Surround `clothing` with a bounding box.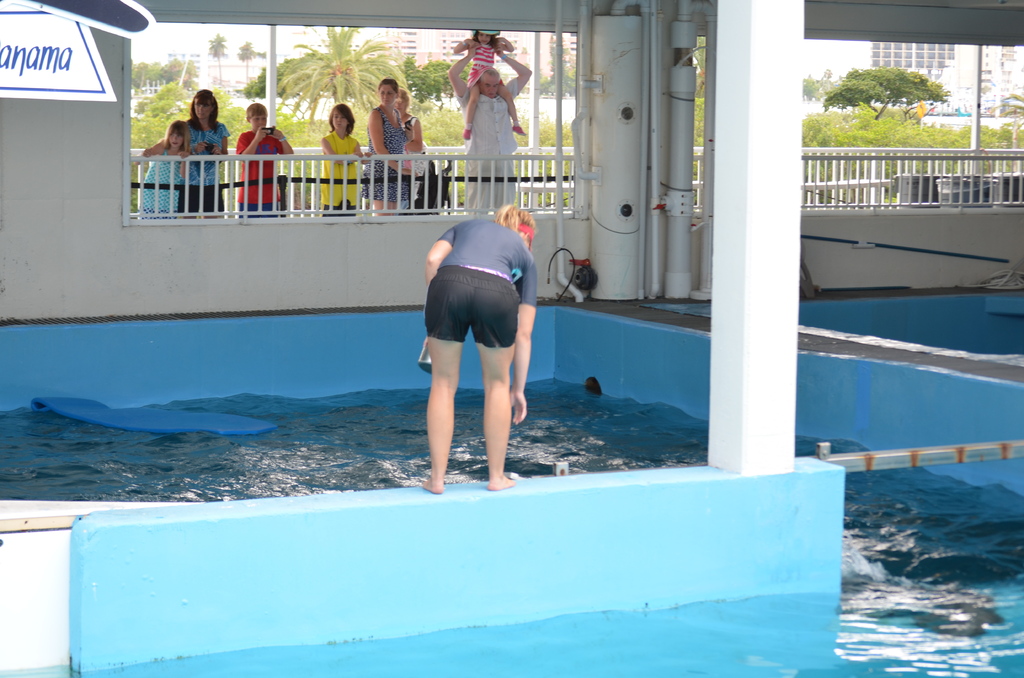
{"left": 410, "top": 115, "right": 433, "bottom": 214}.
